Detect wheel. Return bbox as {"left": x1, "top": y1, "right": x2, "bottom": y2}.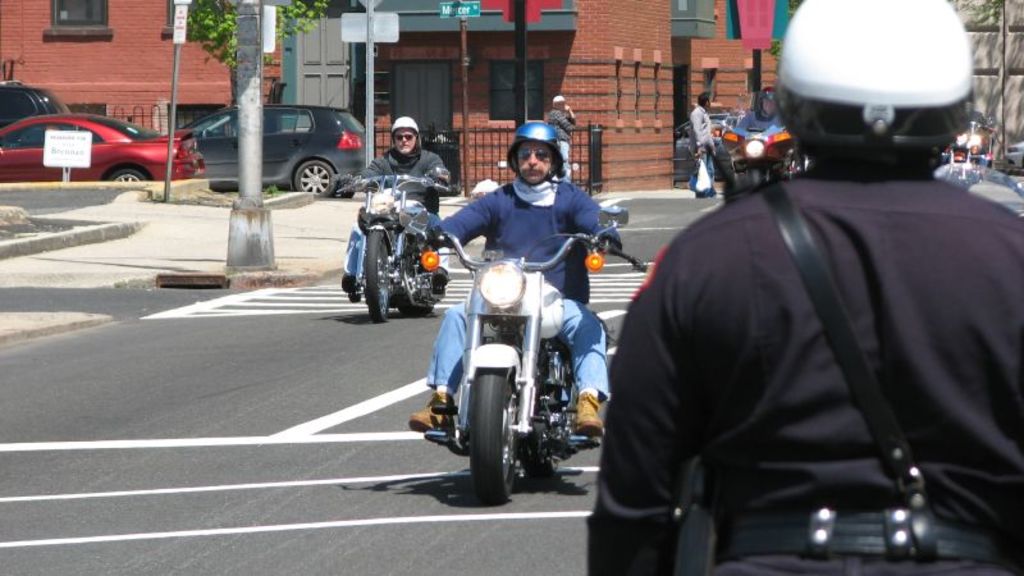
{"left": 109, "top": 170, "right": 145, "bottom": 183}.
